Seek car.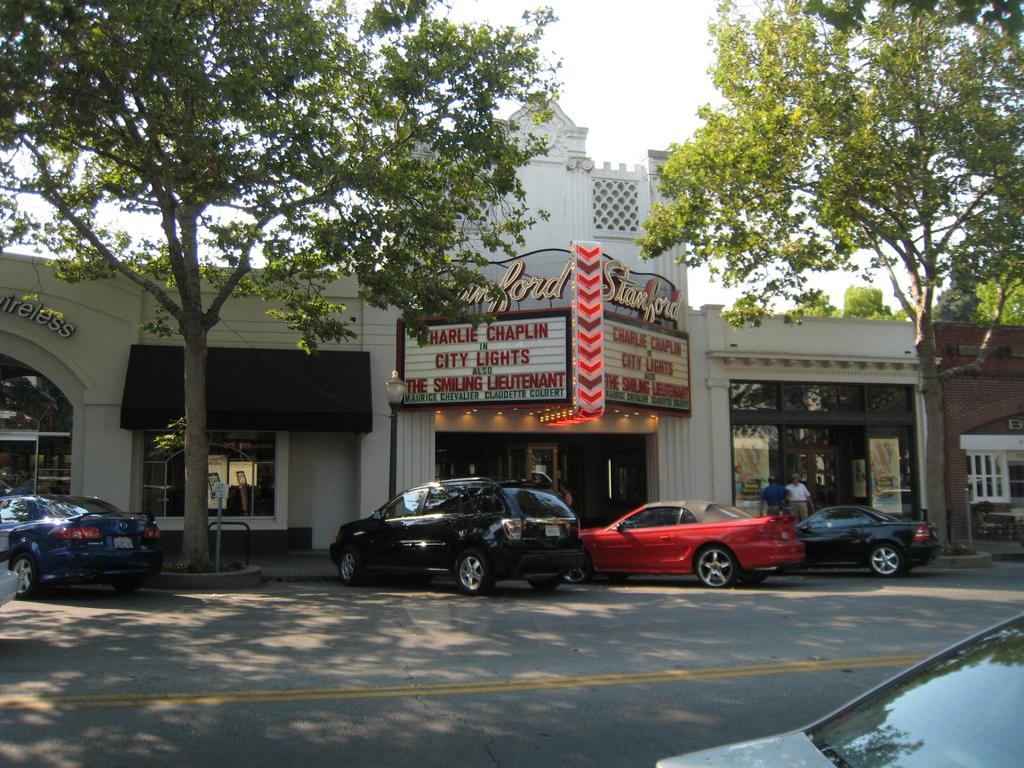
[0,491,165,604].
